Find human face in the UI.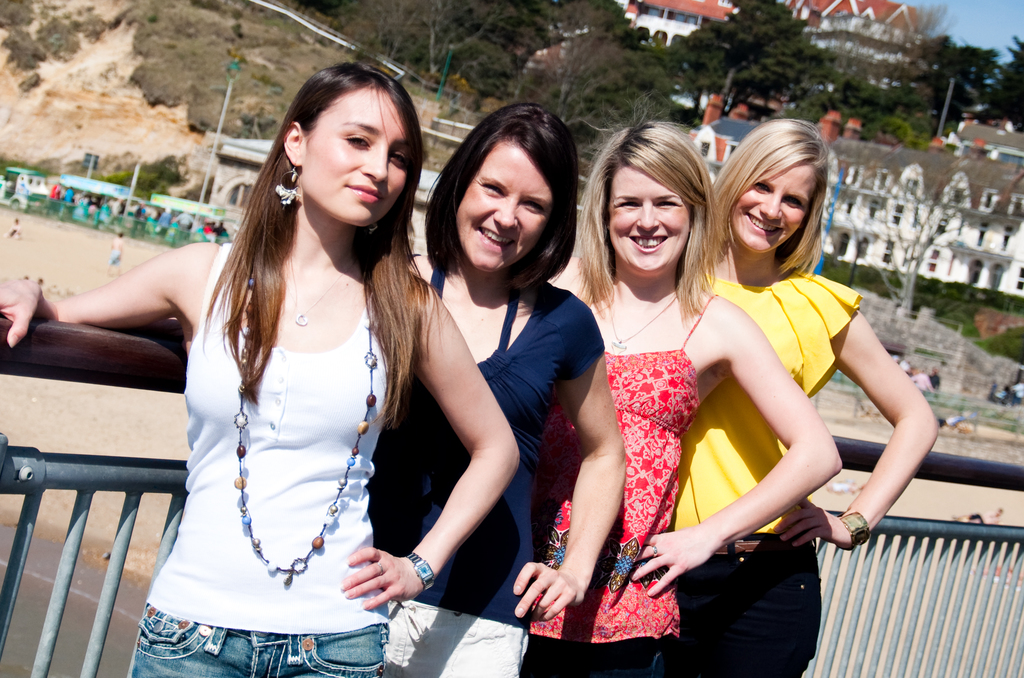
UI element at [x1=296, y1=90, x2=412, y2=230].
